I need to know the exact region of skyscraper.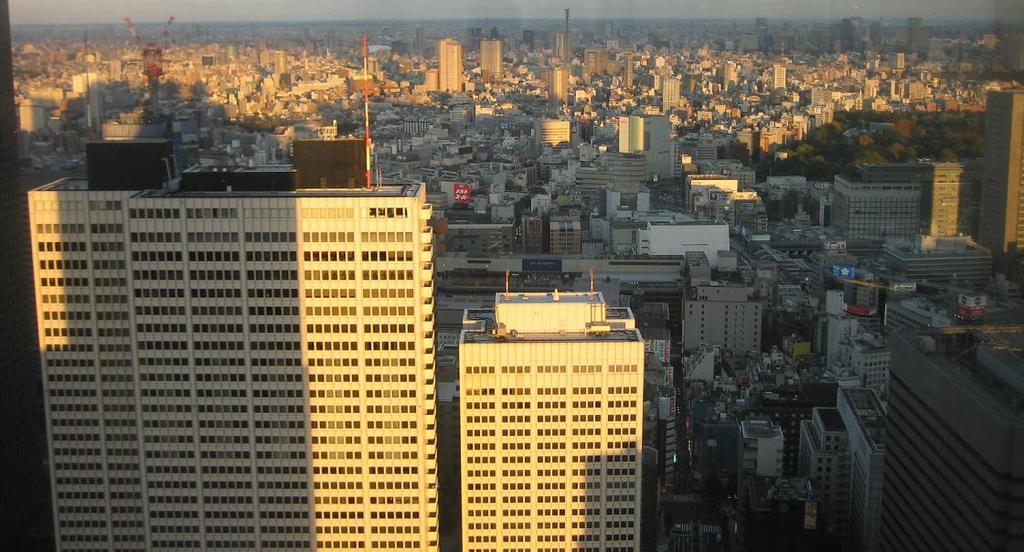
Region: {"x1": 879, "y1": 281, "x2": 1023, "y2": 551}.
